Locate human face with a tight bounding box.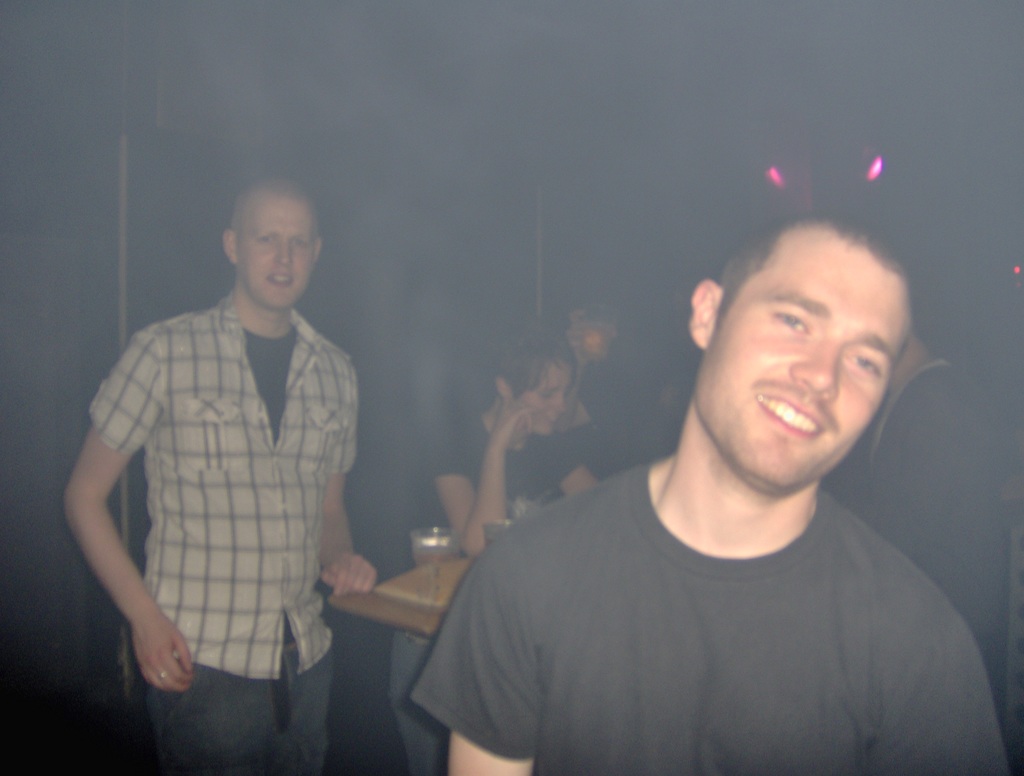
pyautogui.locateOnScreen(705, 251, 914, 498).
